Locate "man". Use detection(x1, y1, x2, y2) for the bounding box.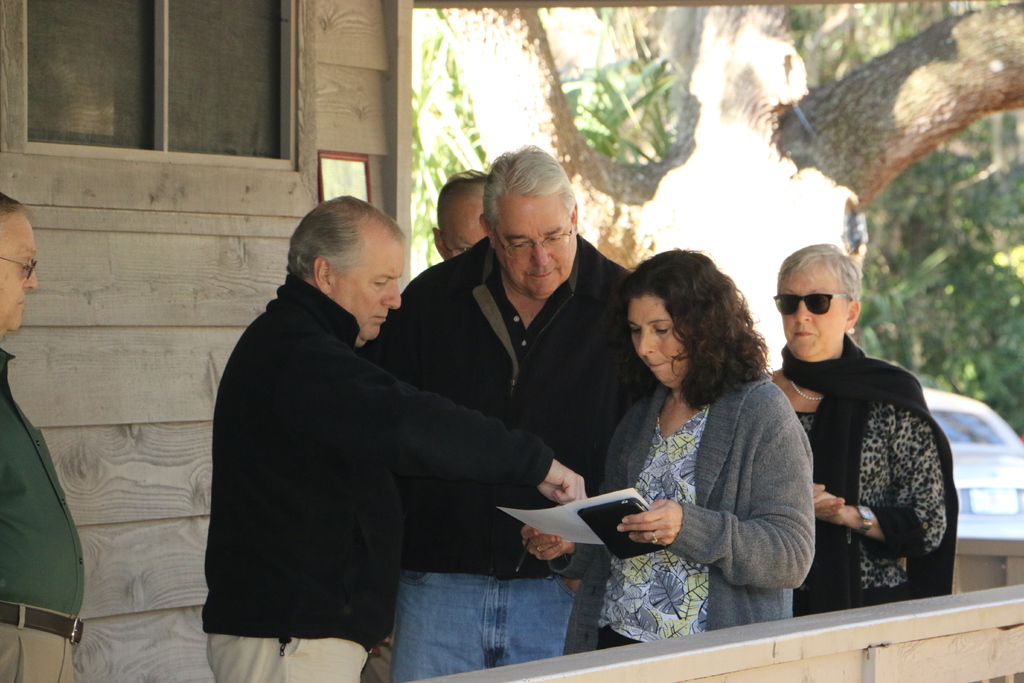
detection(399, 149, 632, 682).
